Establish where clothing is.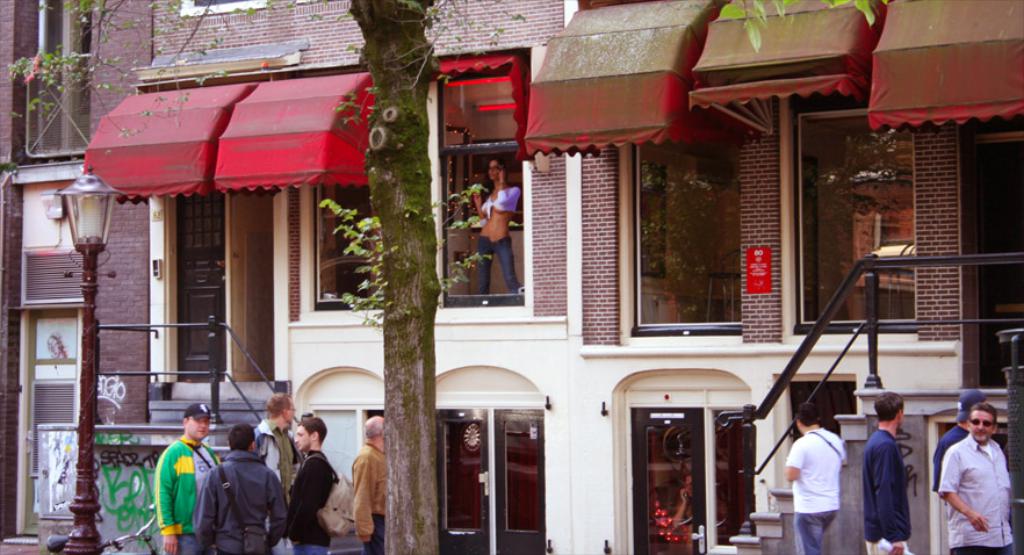
Established at BBox(476, 182, 519, 301).
